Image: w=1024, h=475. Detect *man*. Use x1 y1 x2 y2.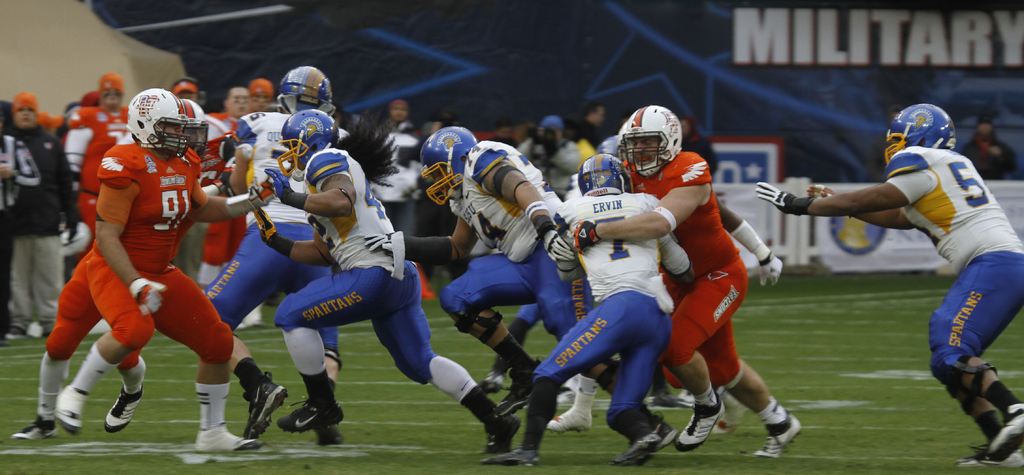
0 109 40 348.
